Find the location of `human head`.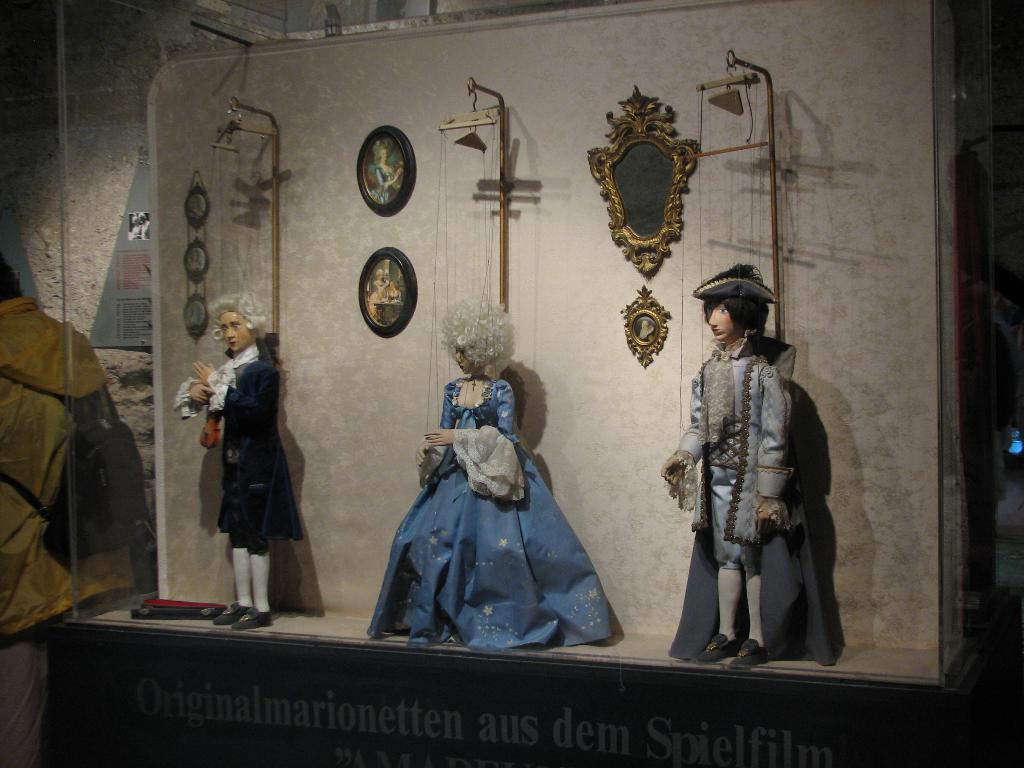
Location: x1=207, y1=294, x2=264, y2=350.
